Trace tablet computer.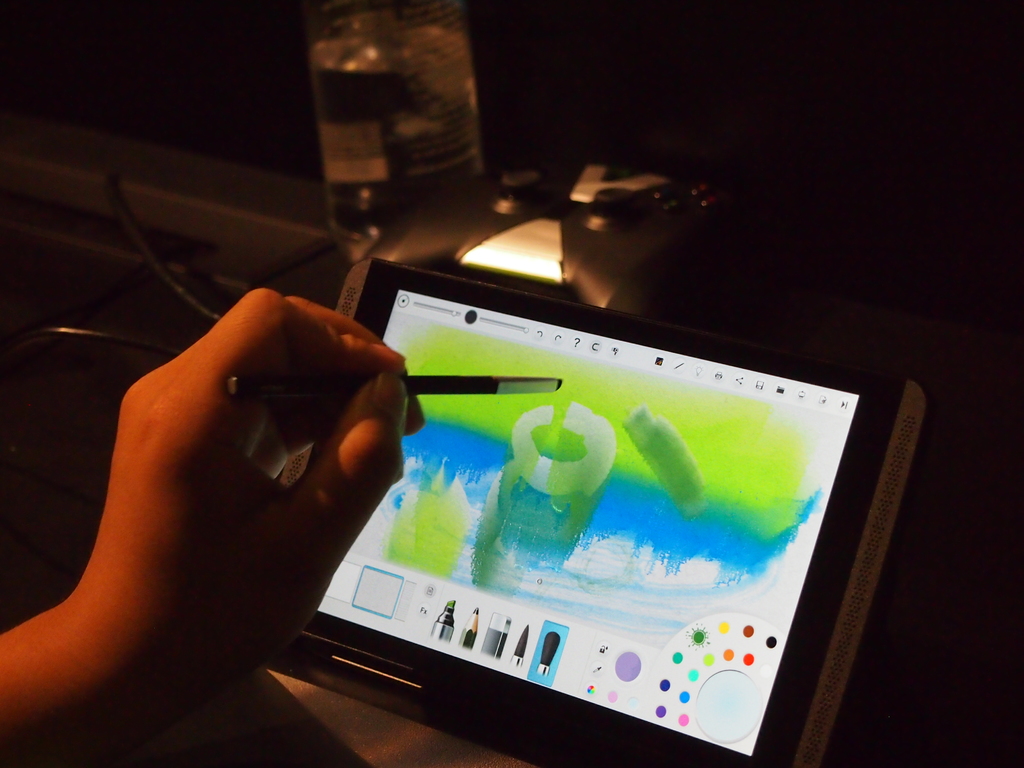
Traced to 256:249:928:767.
